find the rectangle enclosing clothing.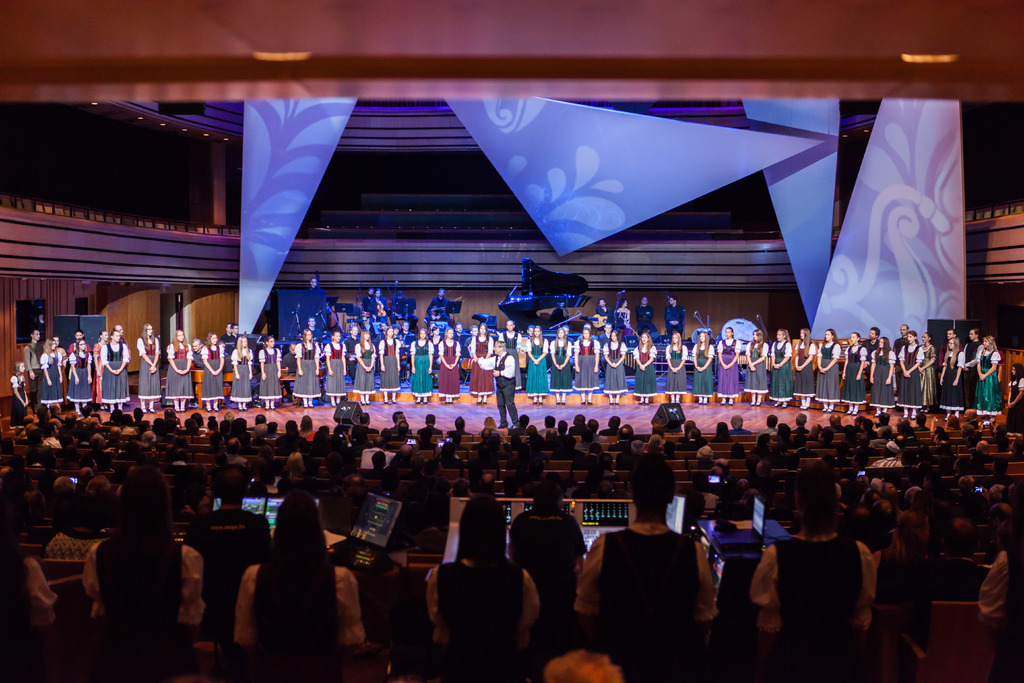
{"x1": 261, "y1": 346, "x2": 282, "y2": 400}.
